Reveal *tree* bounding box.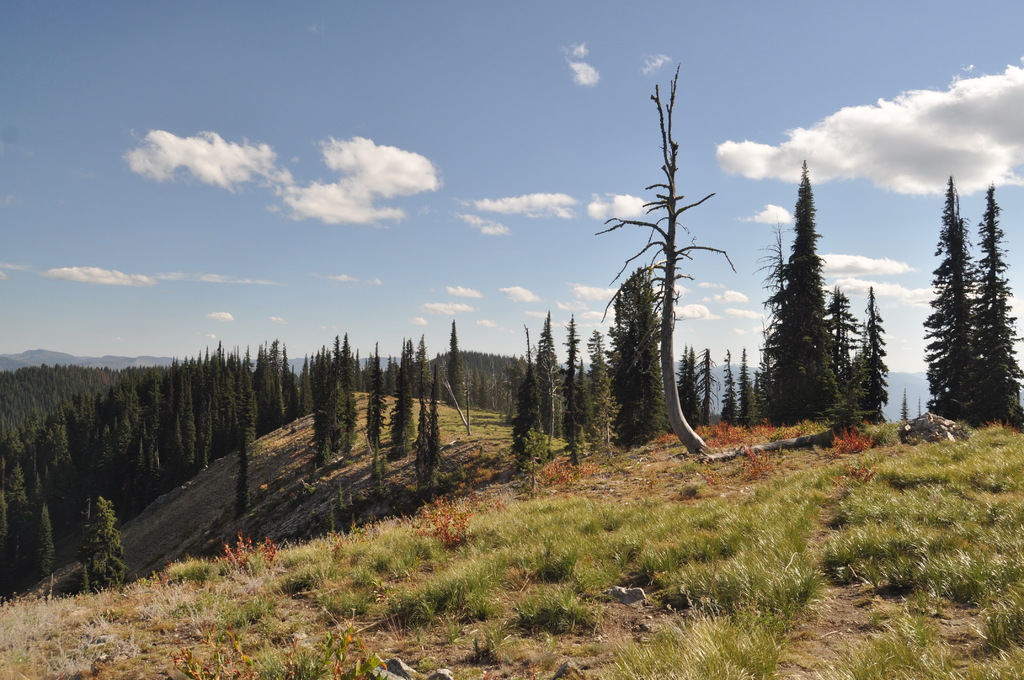
Revealed: [x1=961, y1=184, x2=1023, y2=436].
